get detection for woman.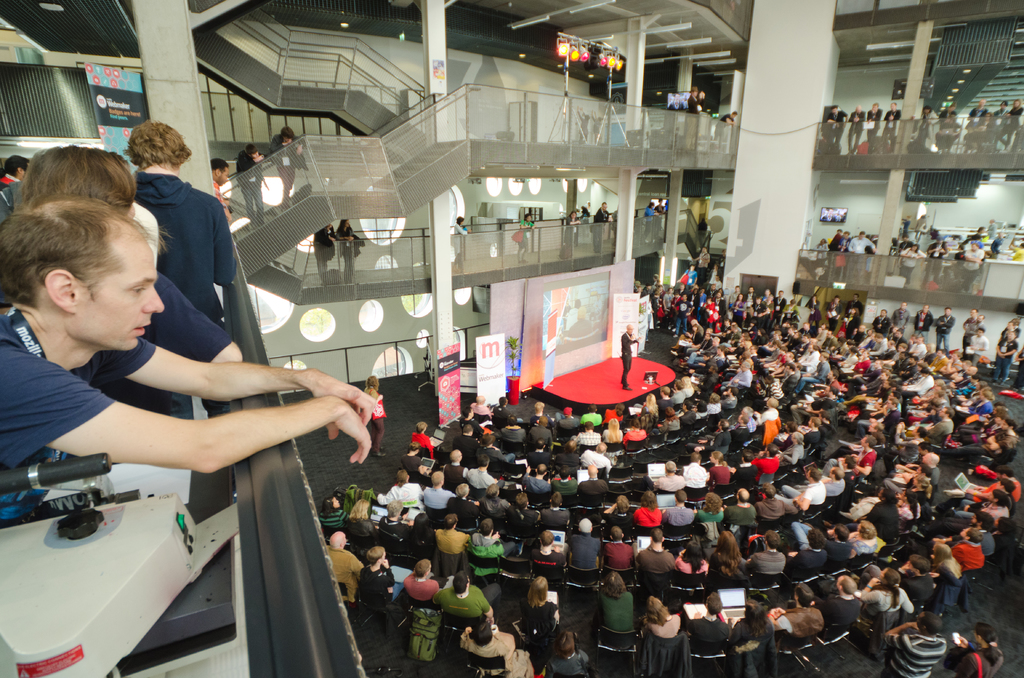
Detection: crop(348, 496, 372, 538).
